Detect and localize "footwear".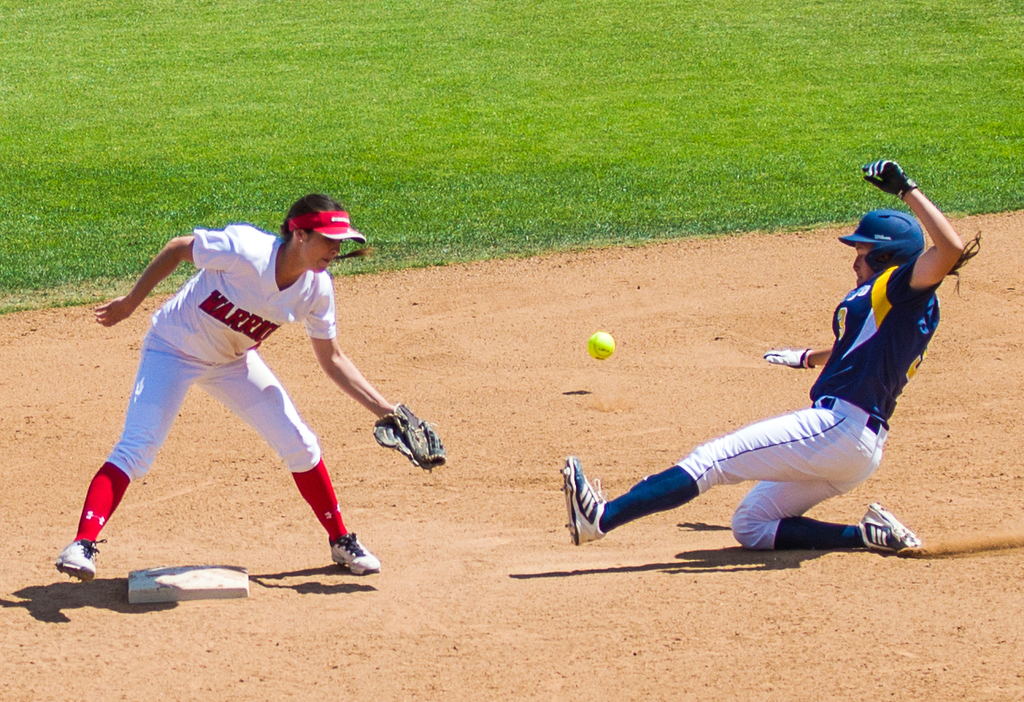
Localized at detection(50, 538, 100, 586).
